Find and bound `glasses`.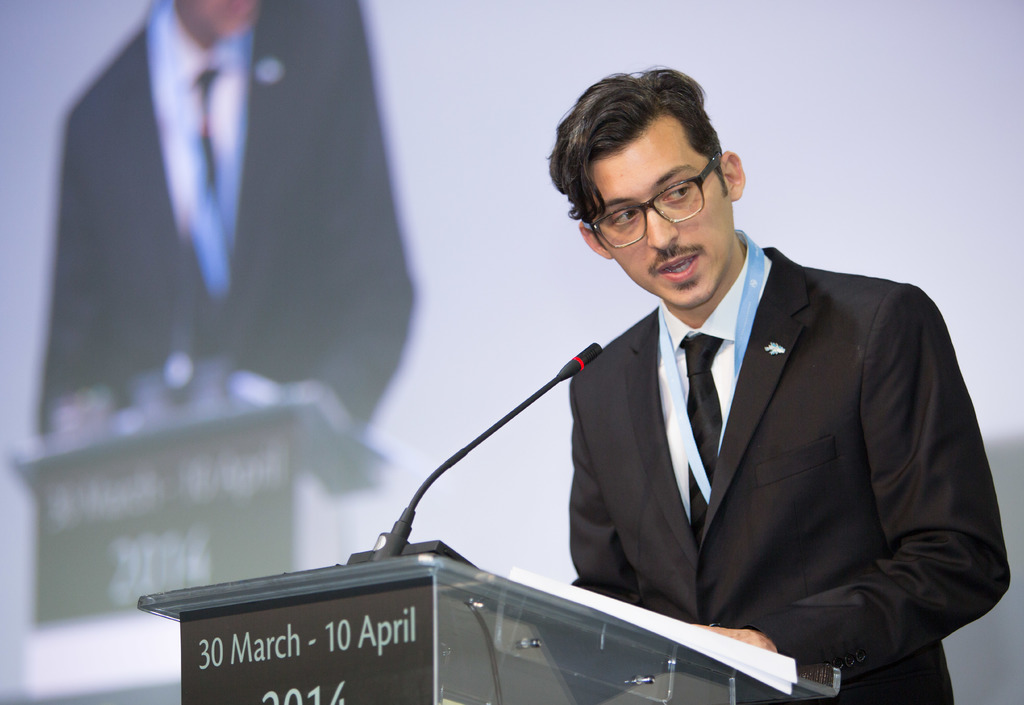
Bound: x1=583, y1=145, x2=728, y2=255.
